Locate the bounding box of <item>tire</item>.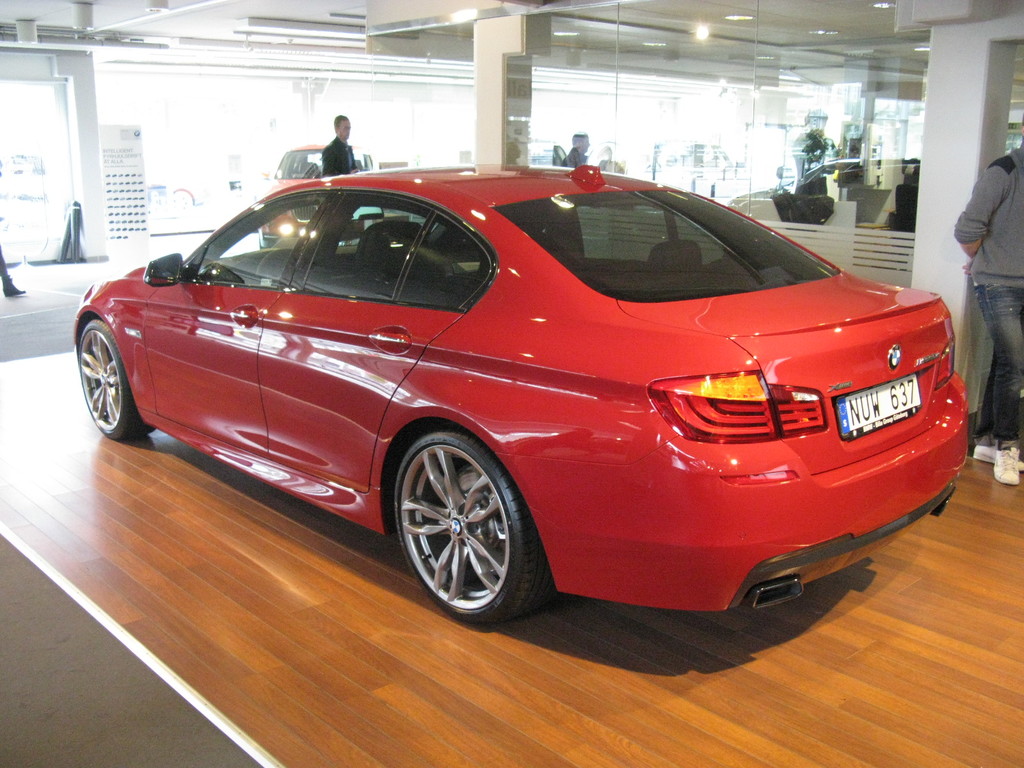
Bounding box: <box>67,311,159,438</box>.
